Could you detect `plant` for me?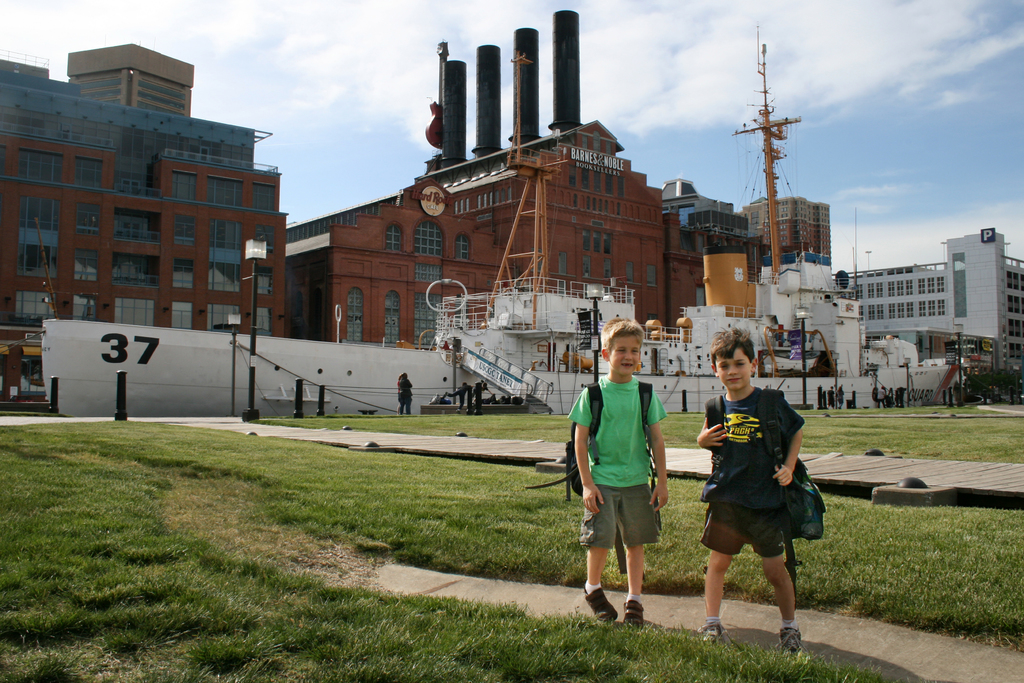
Detection result: pyautogui.locateOnScreen(186, 636, 276, 676).
